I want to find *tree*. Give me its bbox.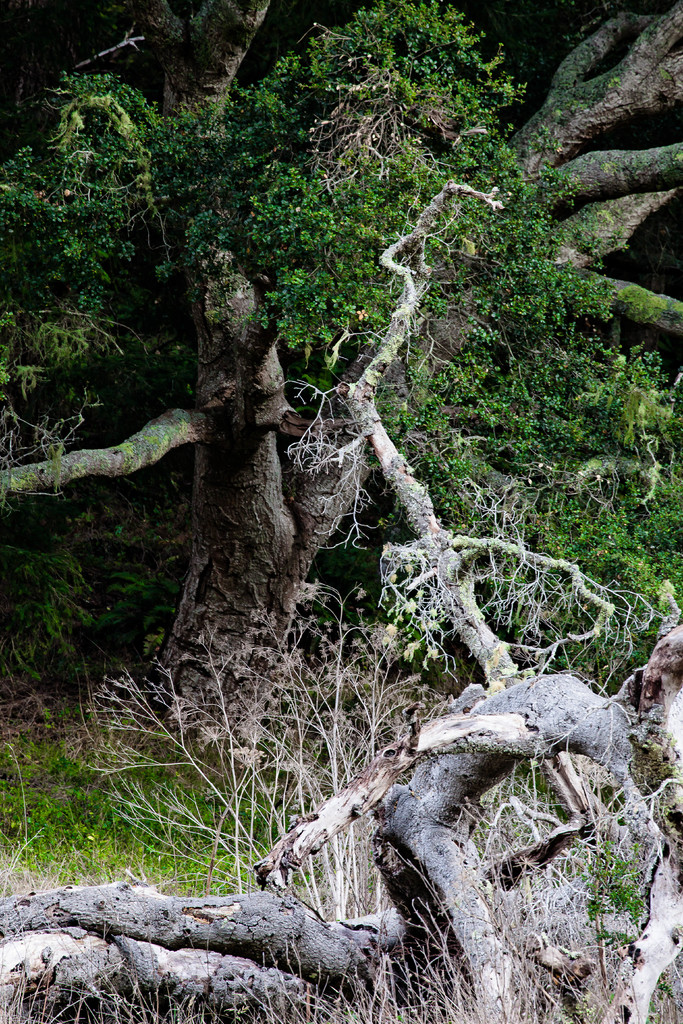
(x1=2, y1=0, x2=682, y2=673).
